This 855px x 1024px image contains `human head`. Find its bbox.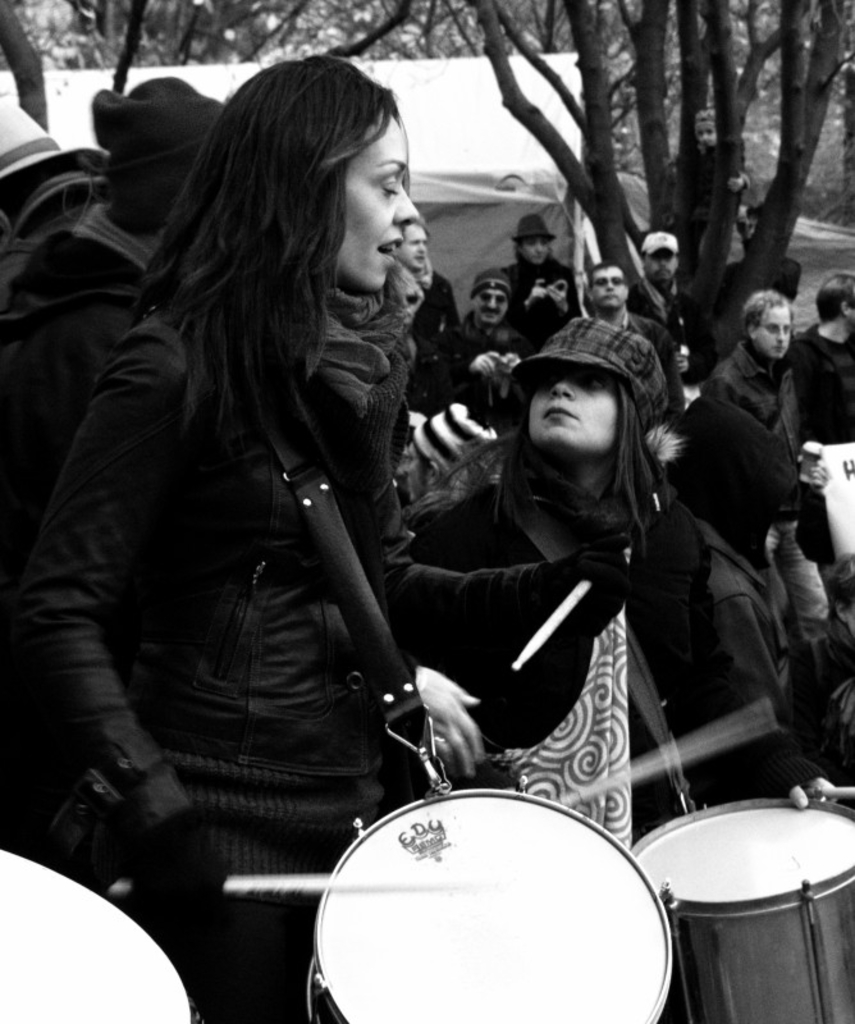
509, 215, 561, 265.
